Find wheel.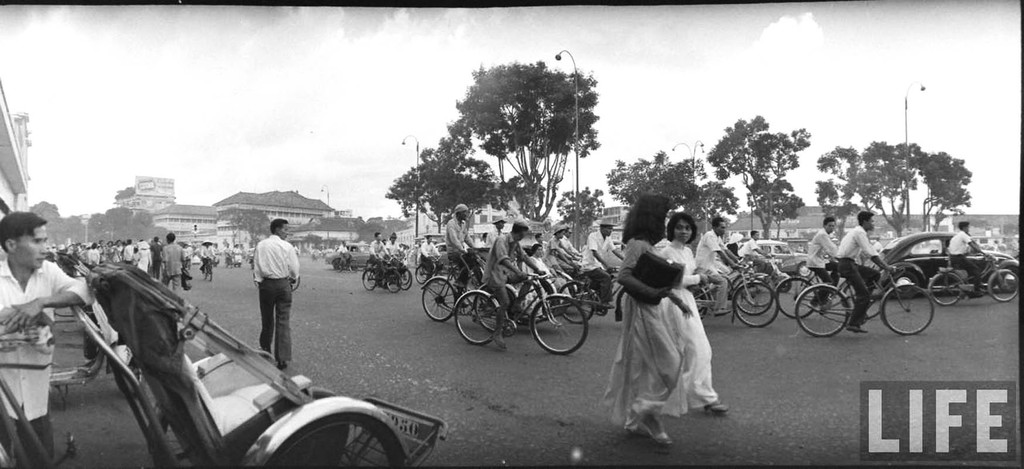
BBox(690, 286, 712, 318).
